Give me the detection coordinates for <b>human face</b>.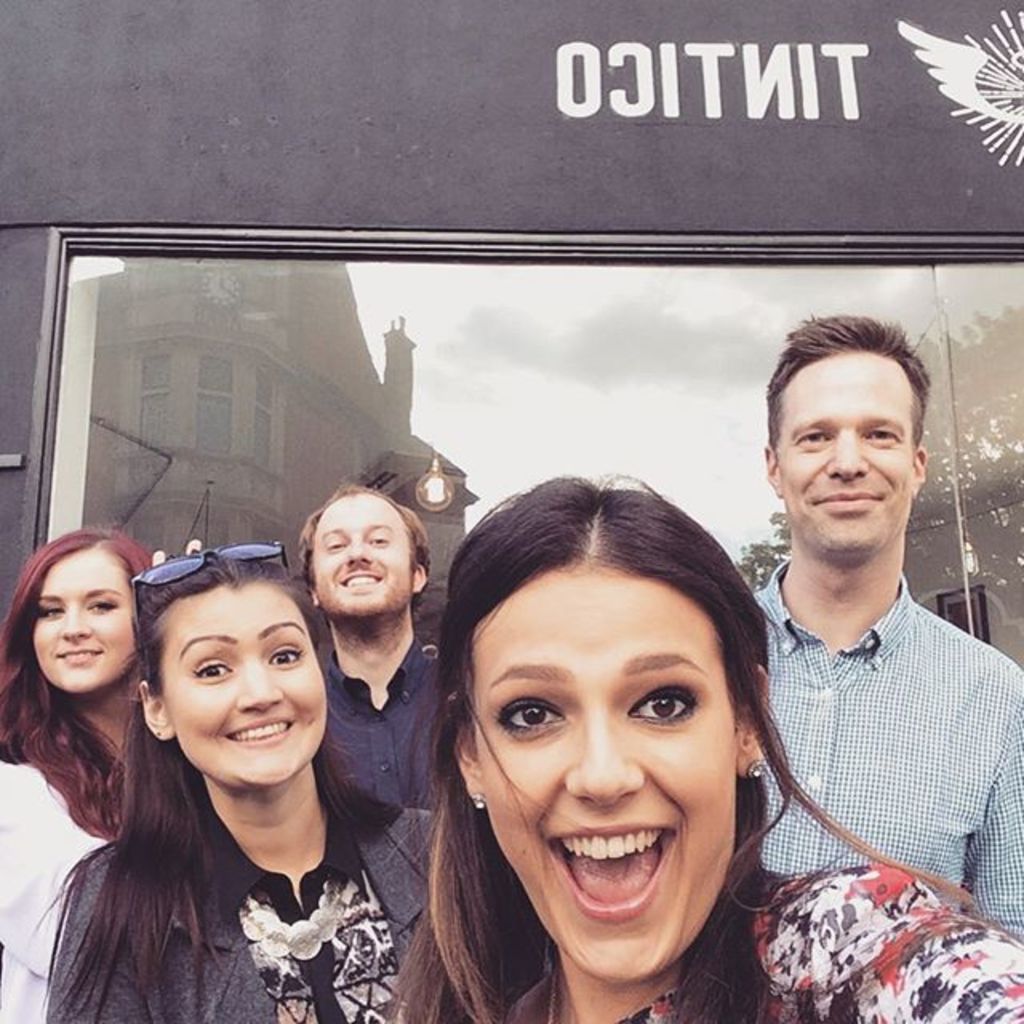
<box>312,493,419,619</box>.
